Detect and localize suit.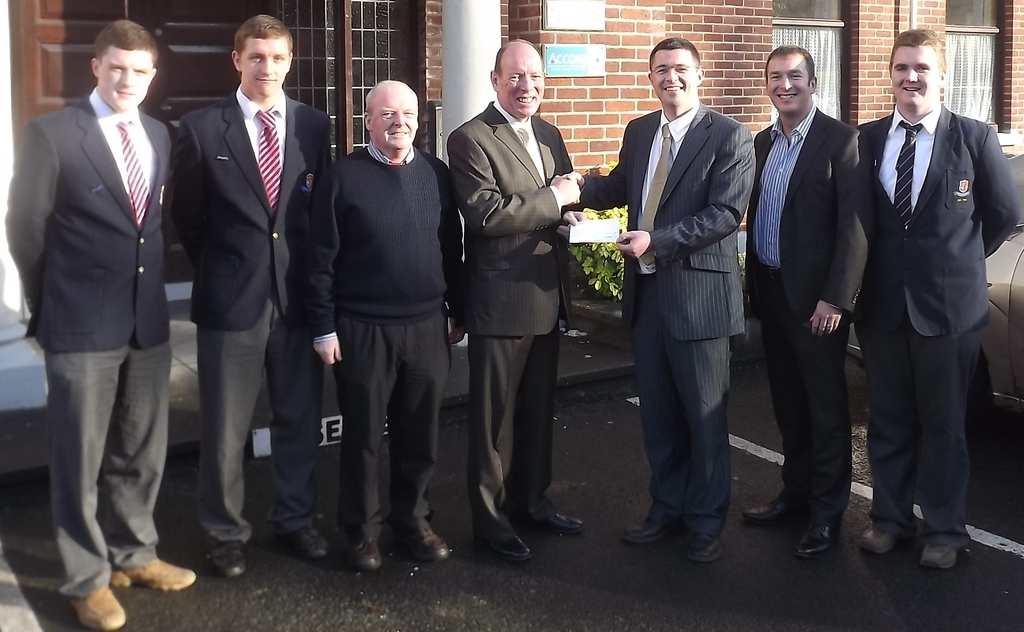
Localized at (left=2, top=86, right=177, bottom=601).
